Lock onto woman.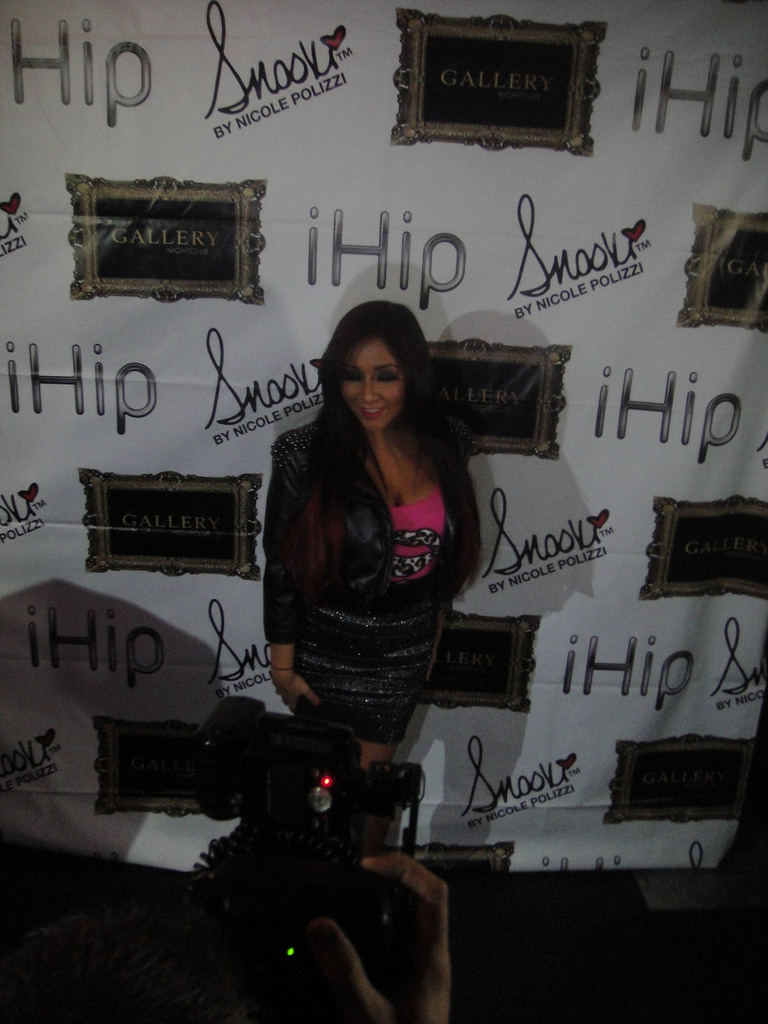
Locked: <bbox>250, 287, 507, 774</bbox>.
